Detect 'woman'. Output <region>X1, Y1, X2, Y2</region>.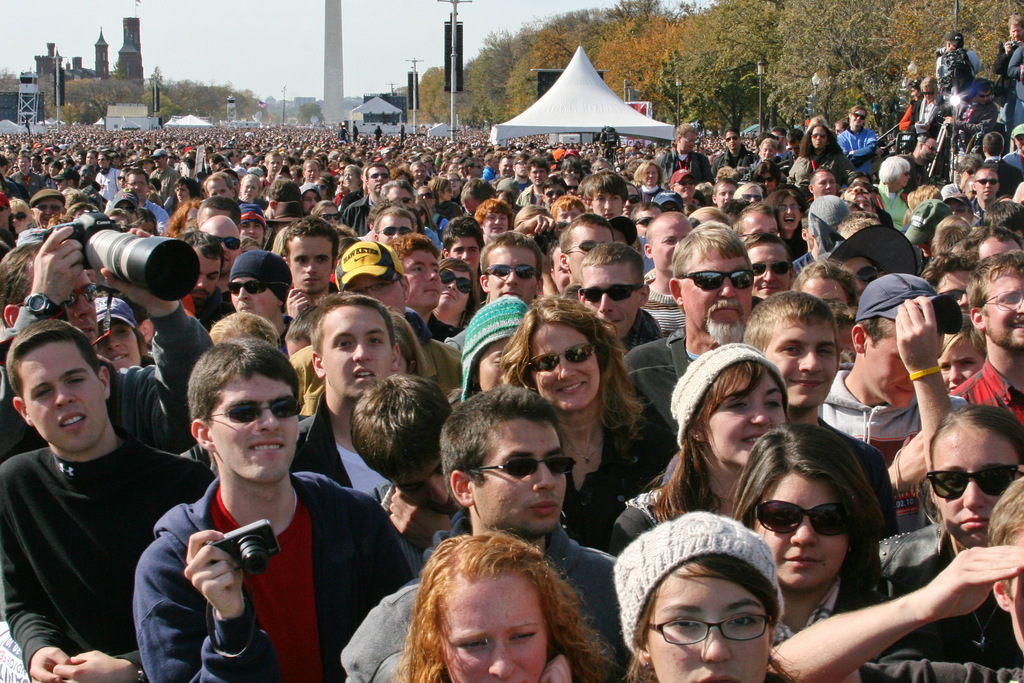
<region>324, 159, 364, 208</region>.
